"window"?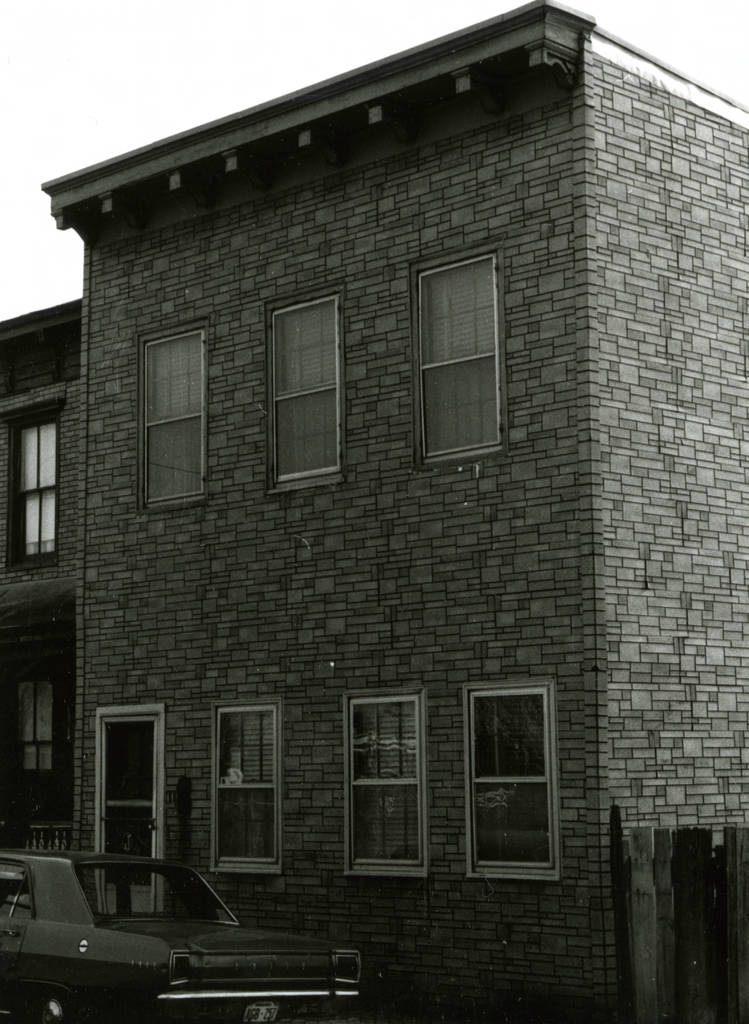
14,404,65,572
